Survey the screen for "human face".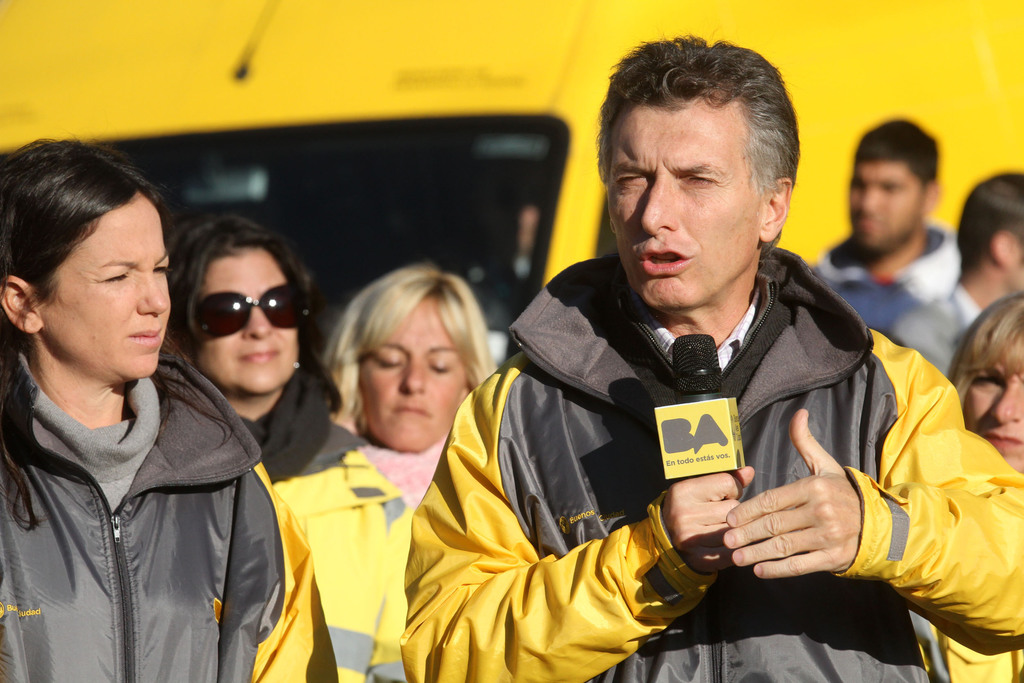
Survey found: box(362, 292, 470, 456).
